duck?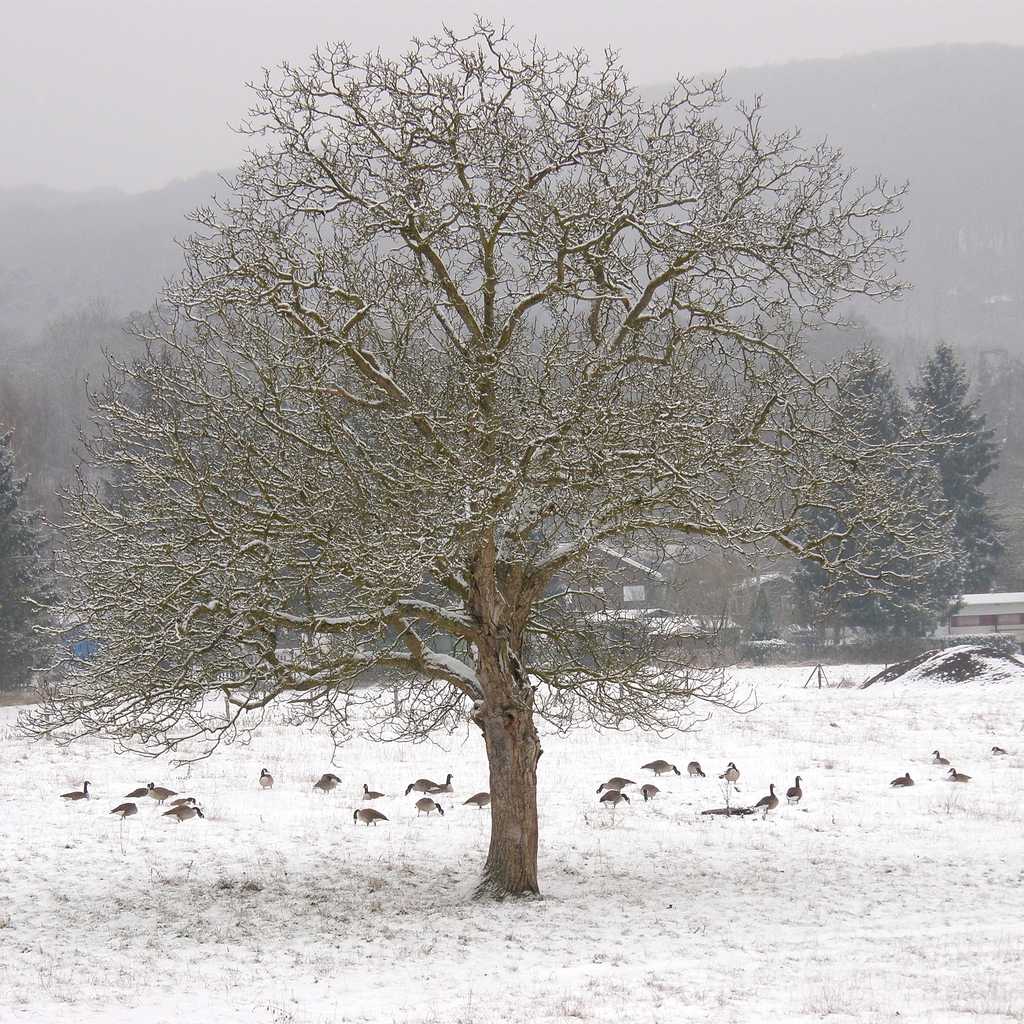
879 767 918 781
